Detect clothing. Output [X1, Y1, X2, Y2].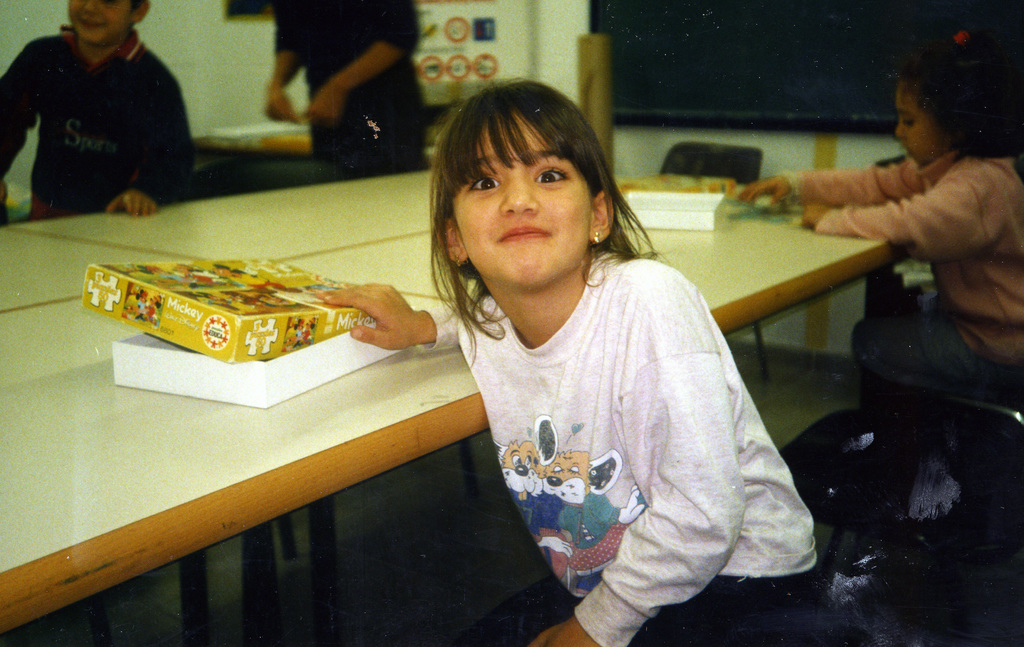
[272, 0, 427, 176].
